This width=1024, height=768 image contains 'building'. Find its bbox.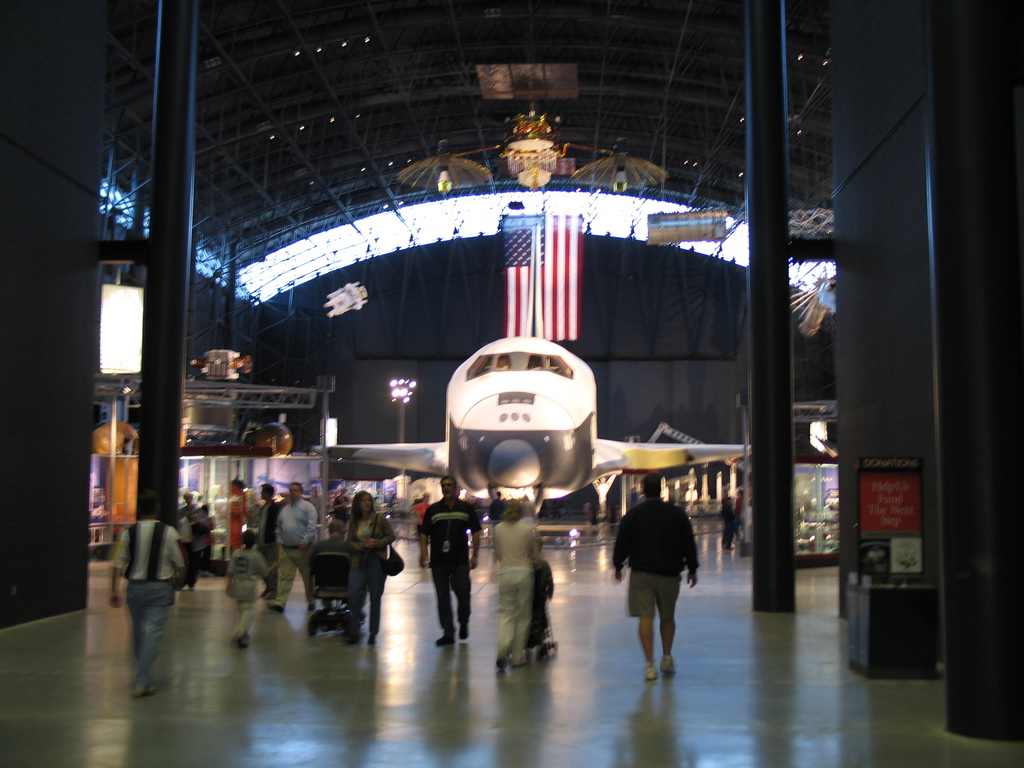
box=[3, 0, 1023, 767].
